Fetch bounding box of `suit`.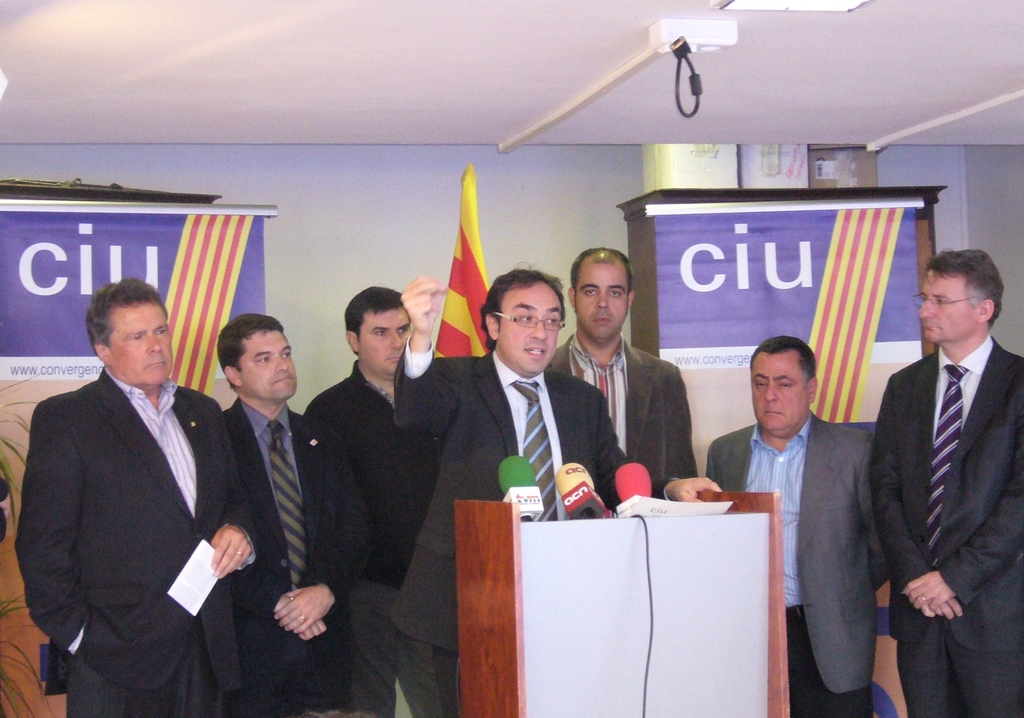
Bbox: <box>387,339,678,717</box>.
